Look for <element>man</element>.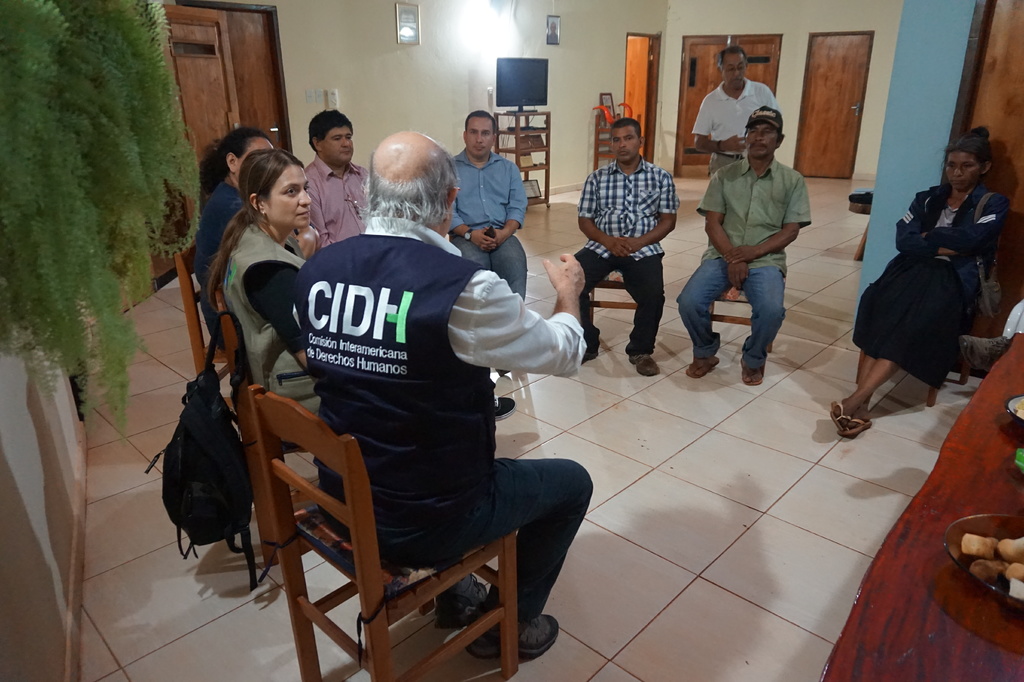
Found: {"x1": 294, "y1": 110, "x2": 372, "y2": 248}.
